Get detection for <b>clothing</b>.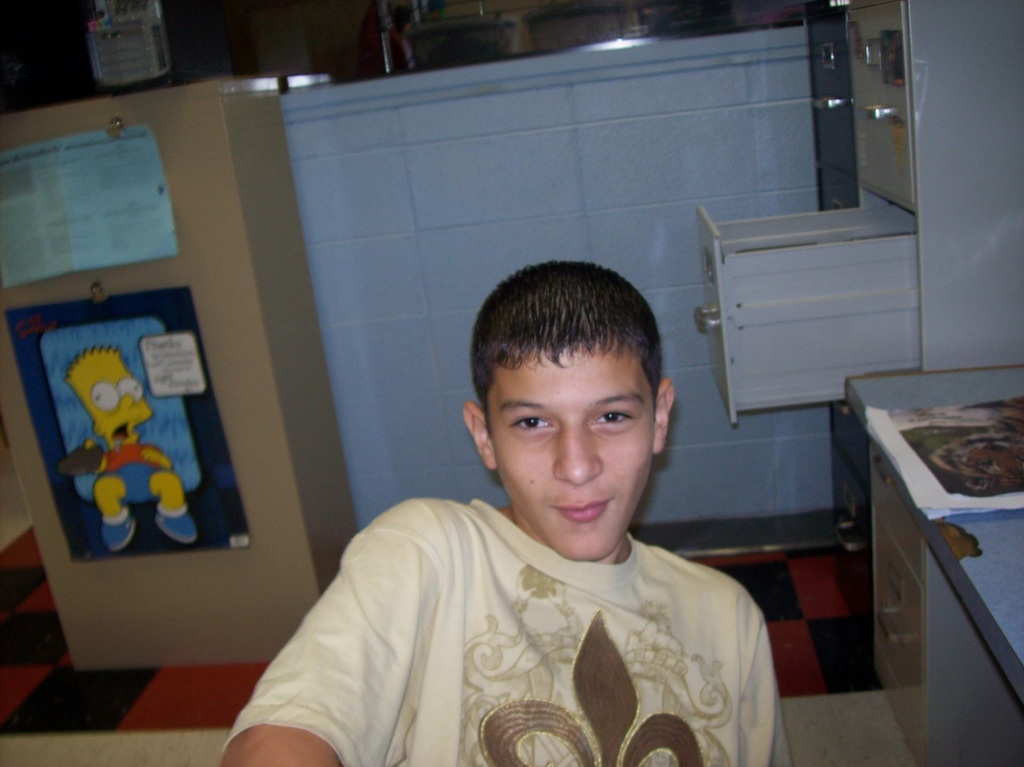
Detection: pyautogui.locateOnScreen(220, 495, 790, 766).
